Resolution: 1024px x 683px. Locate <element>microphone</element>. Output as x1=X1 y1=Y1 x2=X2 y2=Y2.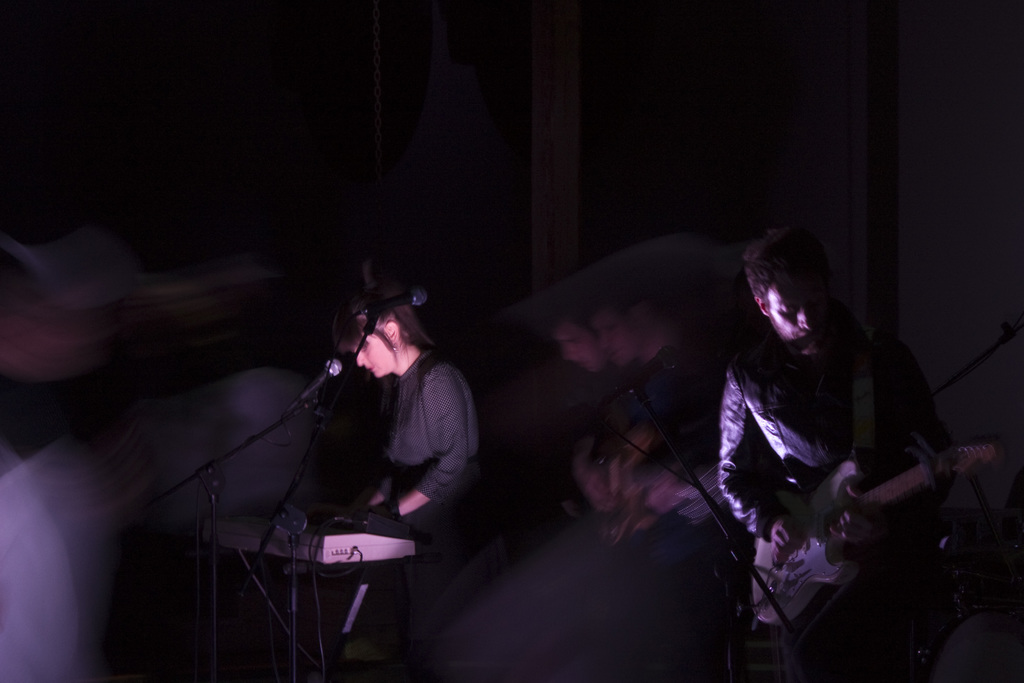
x1=290 y1=357 x2=342 y2=413.
